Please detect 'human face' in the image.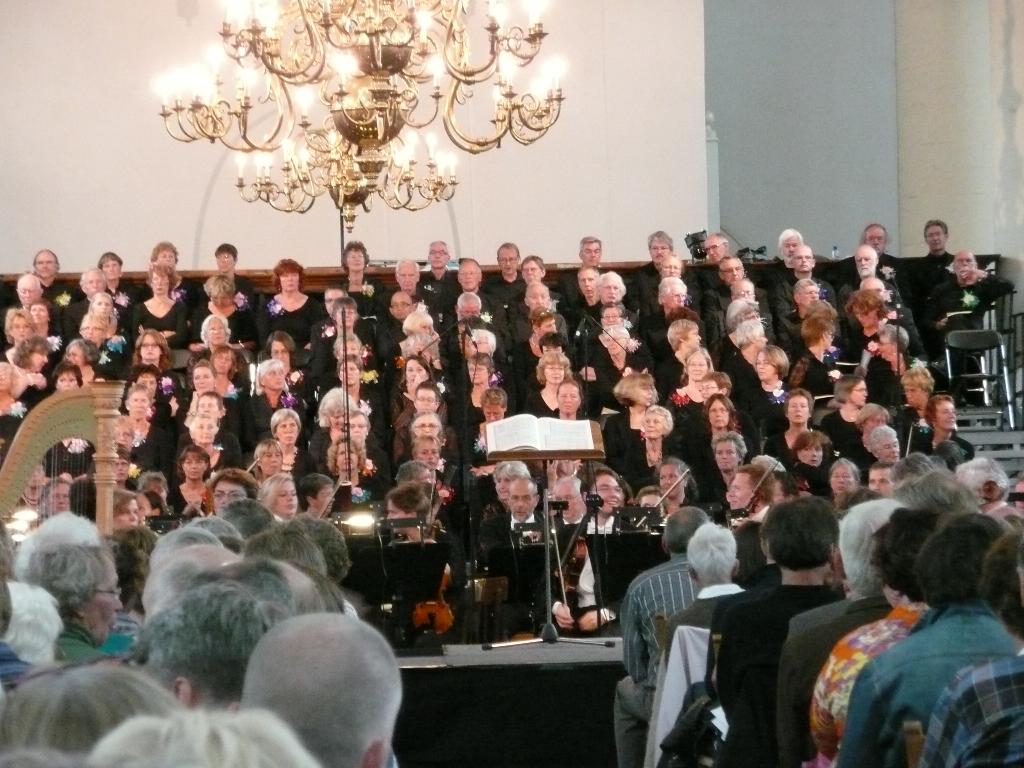
bbox(116, 501, 138, 524).
